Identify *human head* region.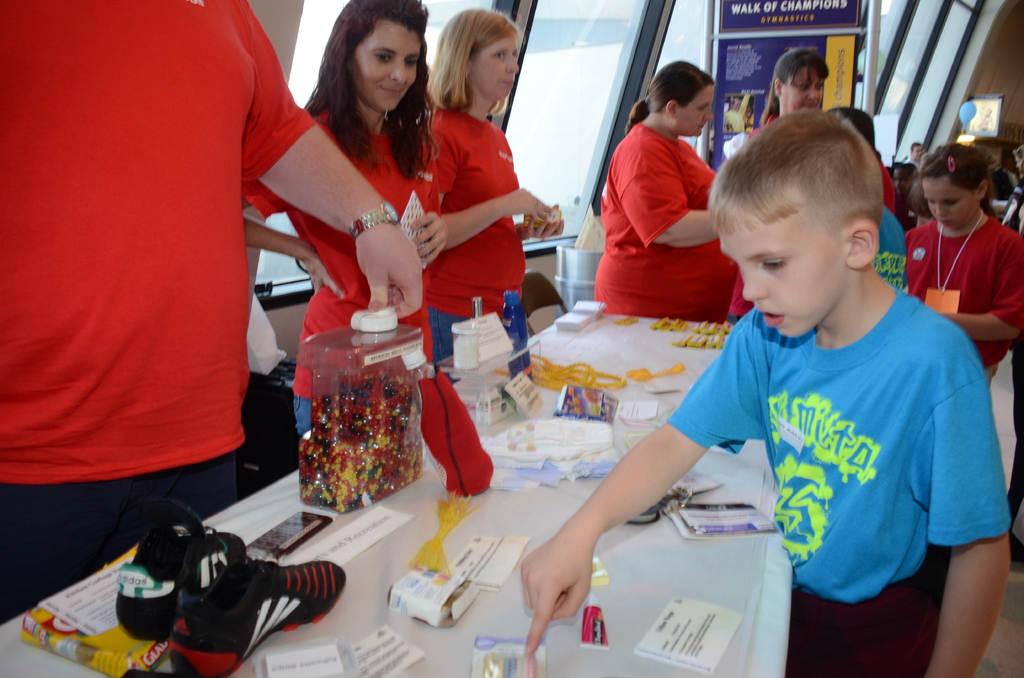
Region: bbox=(908, 139, 924, 163).
